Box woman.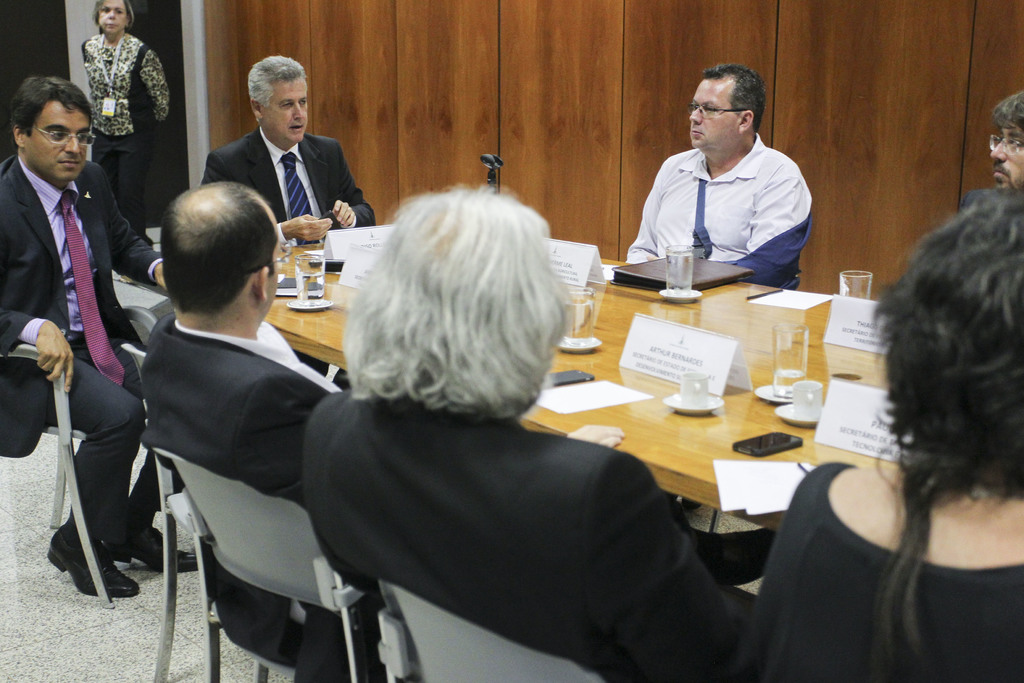
813:133:1023:679.
